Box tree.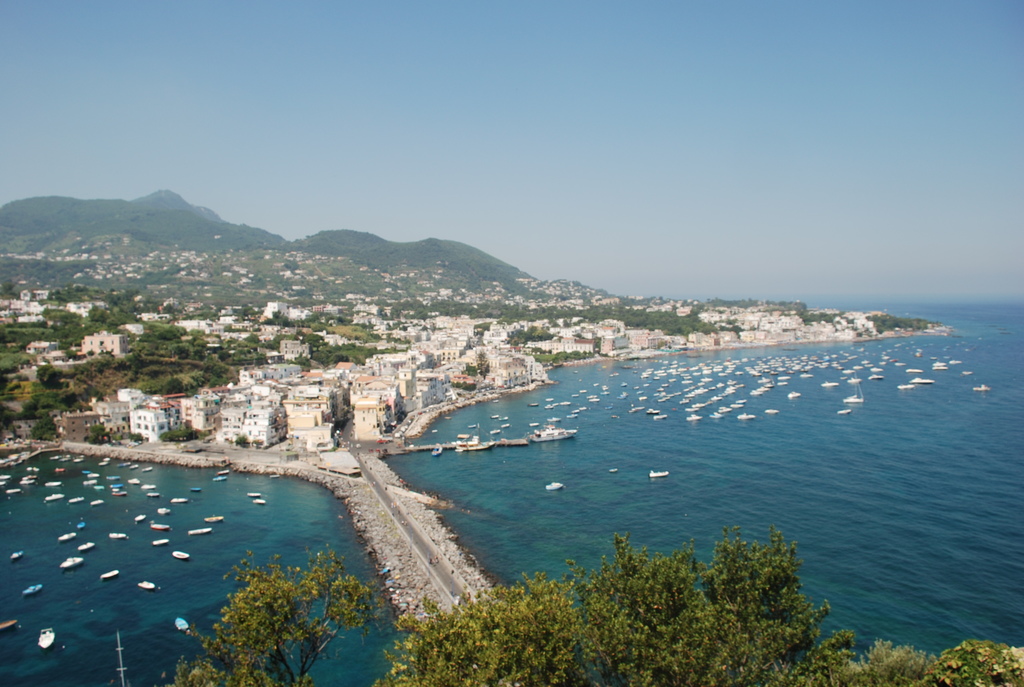
pyautogui.locateOnScreen(150, 549, 378, 686).
